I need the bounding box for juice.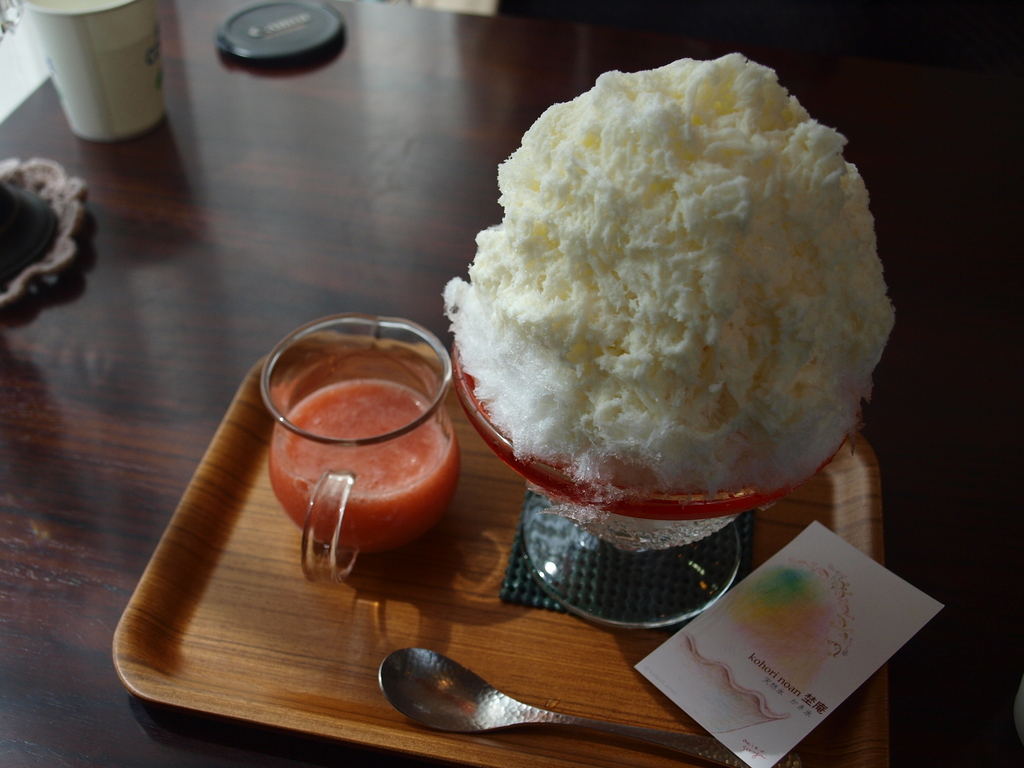
Here it is: {"left": 248, "top": 342, "right": 449, "bottom": 590}.
